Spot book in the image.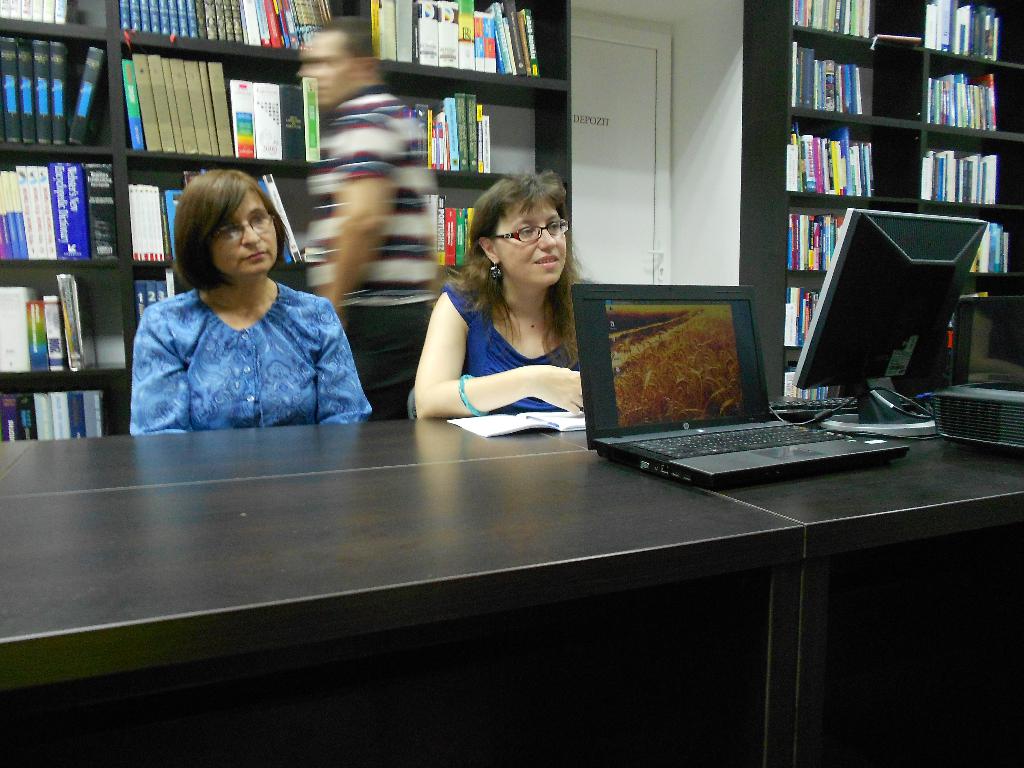
book found at Rect(12, 0, 26, 16).
